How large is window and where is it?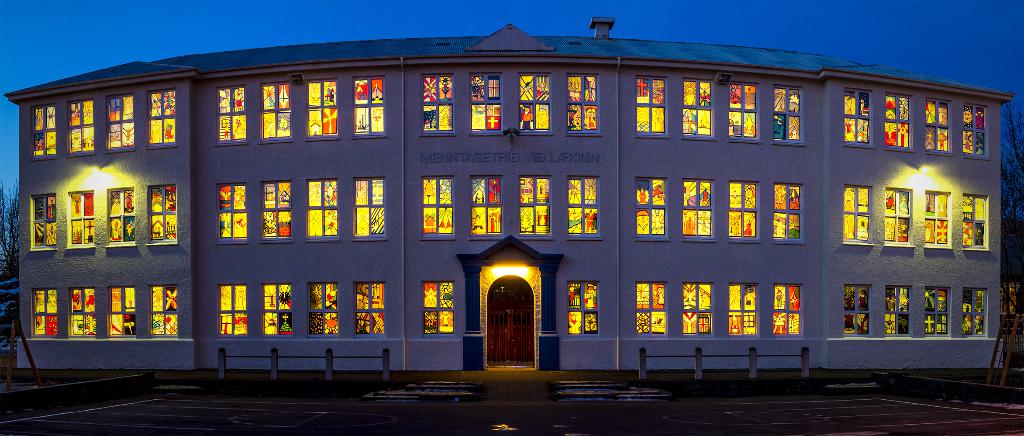
Bounding box: [884, 94, 916, 151].
